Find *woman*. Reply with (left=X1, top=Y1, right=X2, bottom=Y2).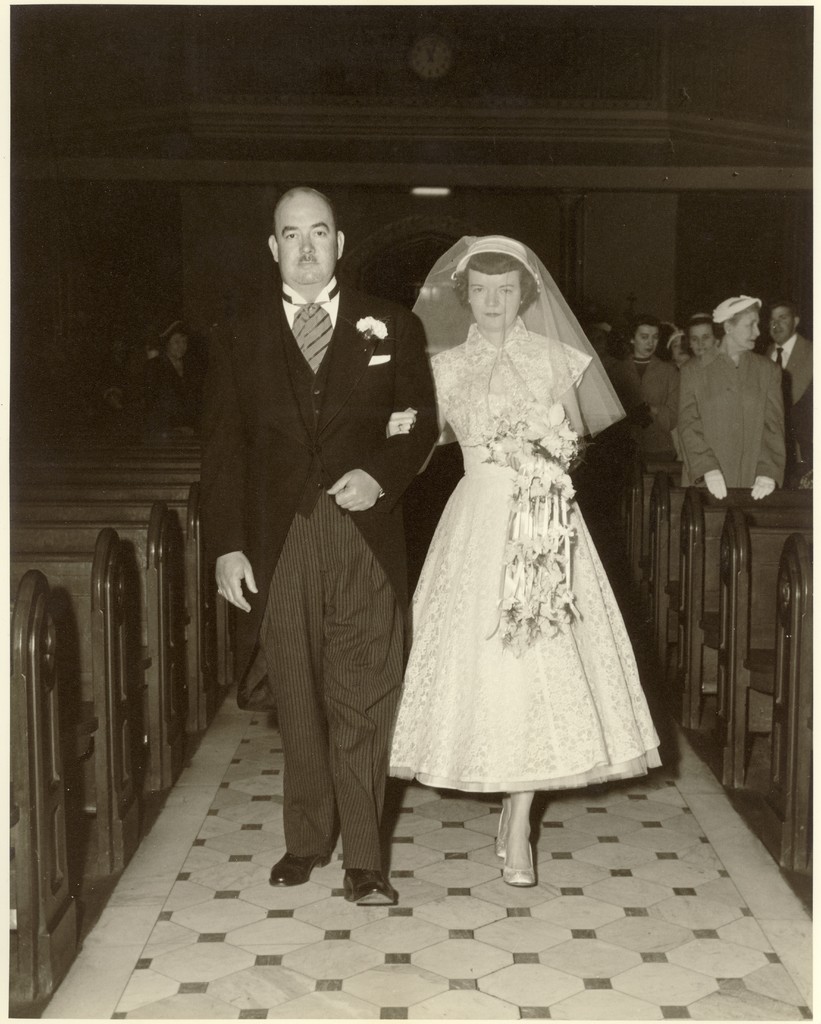
(left=586, top=307, right=679, bottom=469).
